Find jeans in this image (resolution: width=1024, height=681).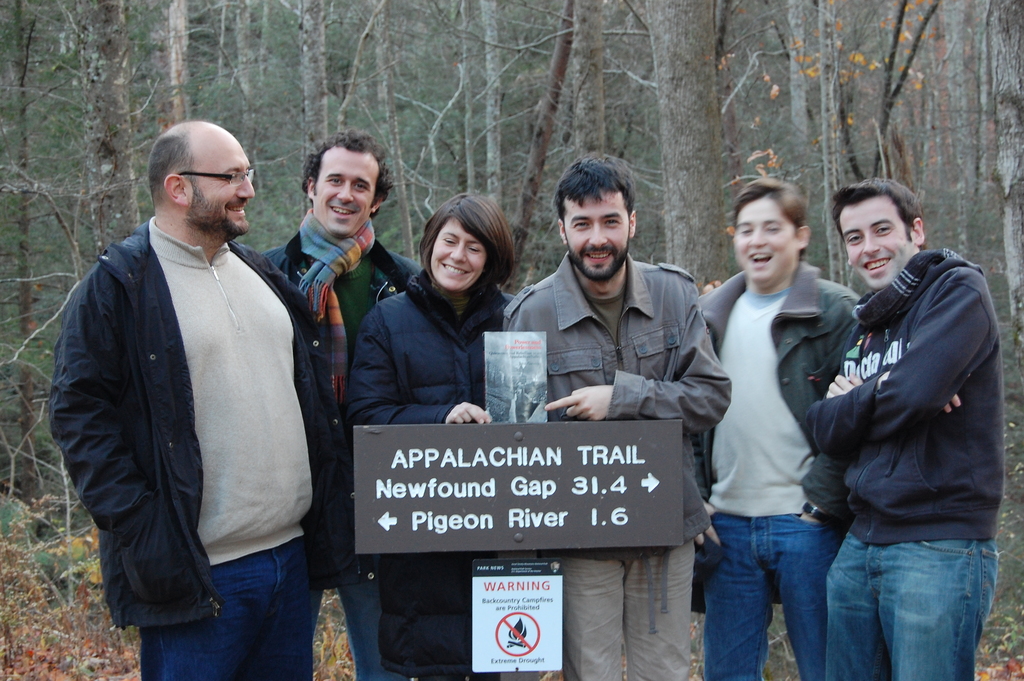
BBox(321, 581, 402, 680).
